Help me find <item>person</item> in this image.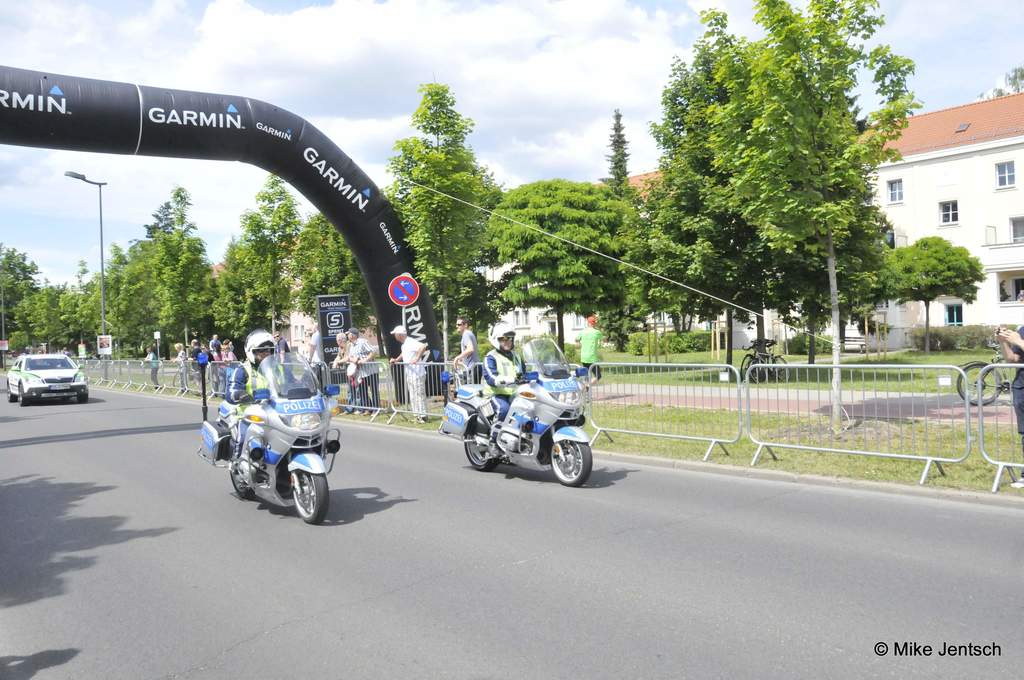
Found it: [left=452, top=315, right=484, bottom=384].
